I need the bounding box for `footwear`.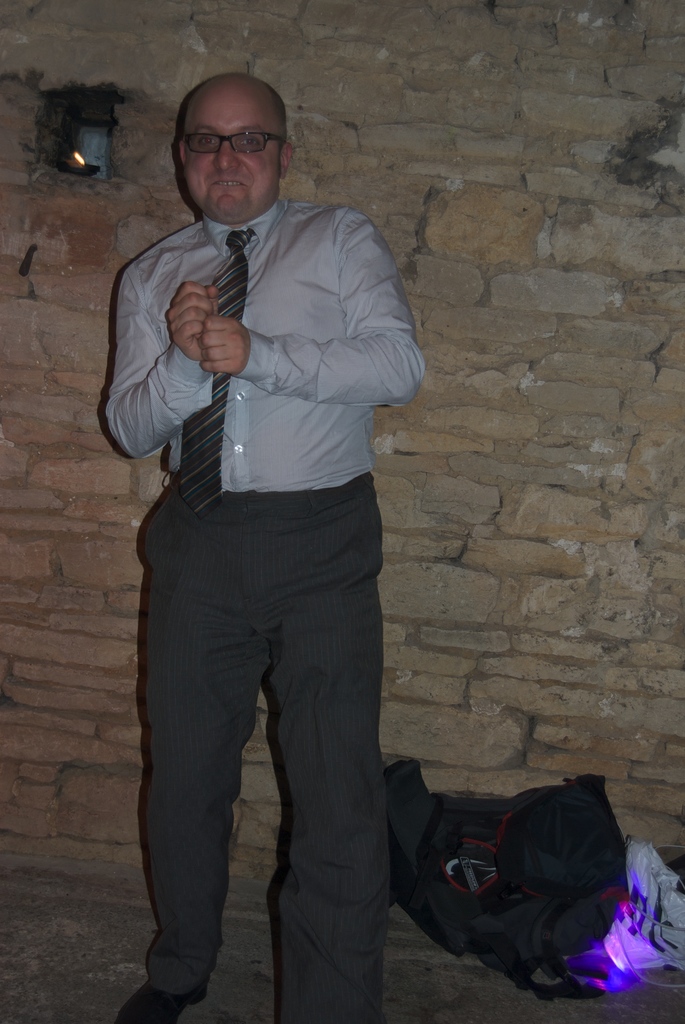
Here it is: x1=116 y1=988 x2=210 y2=1023.
